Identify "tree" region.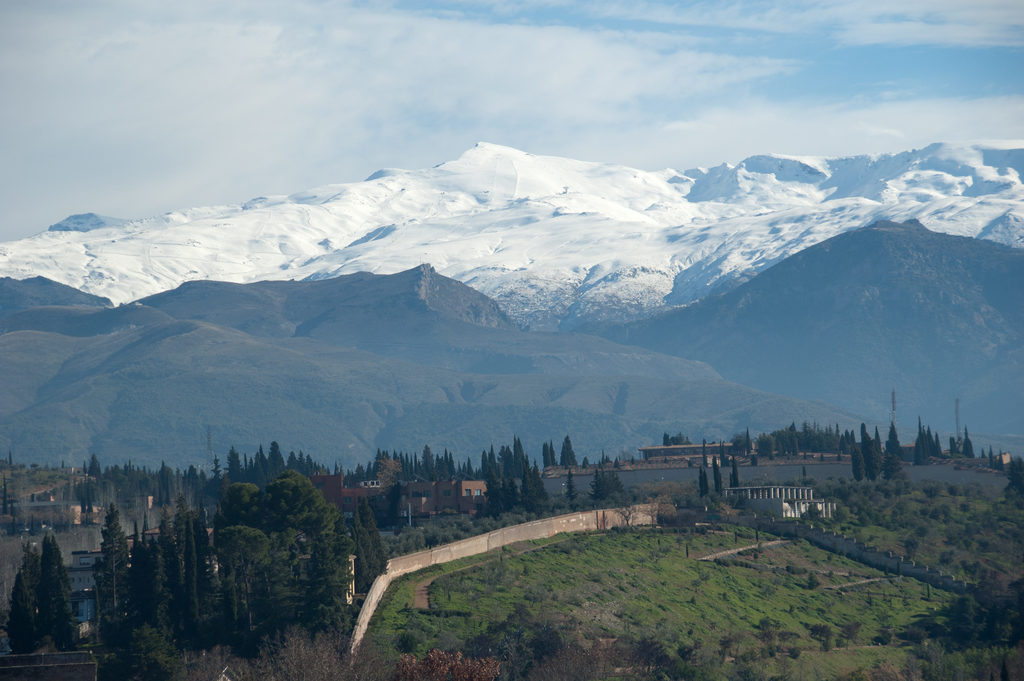
Region: [385, 647, 504, 680].
